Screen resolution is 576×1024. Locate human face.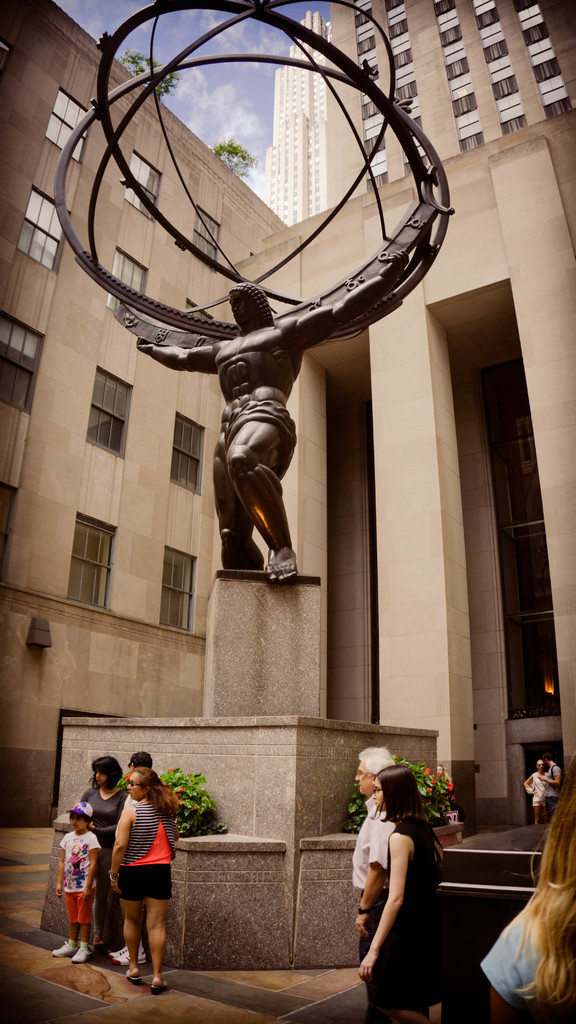
95/772/104/783.
